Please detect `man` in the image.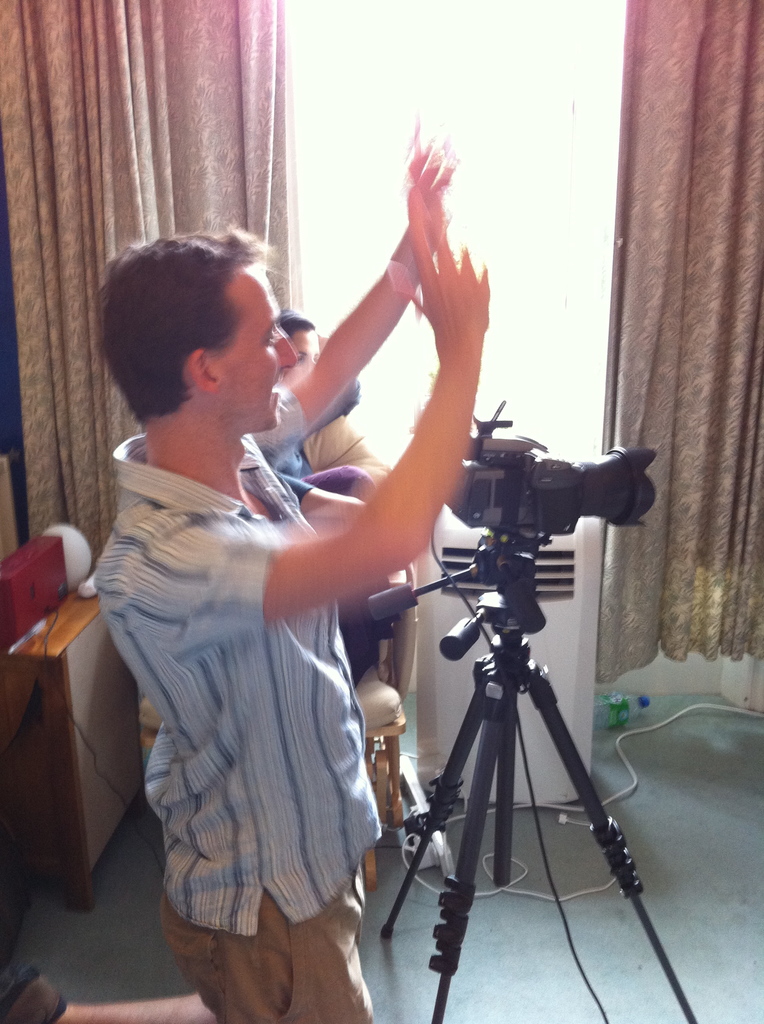
76, 197, 450, 990.
